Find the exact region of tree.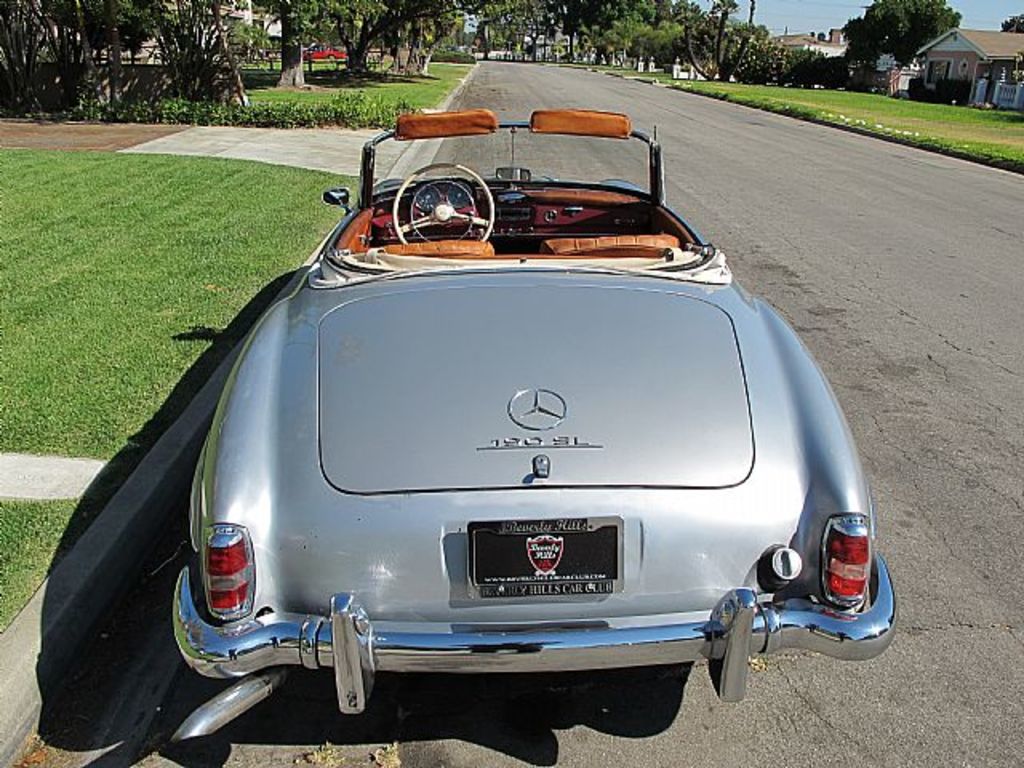
Exact region: region(987, 11, 1022, 34).
